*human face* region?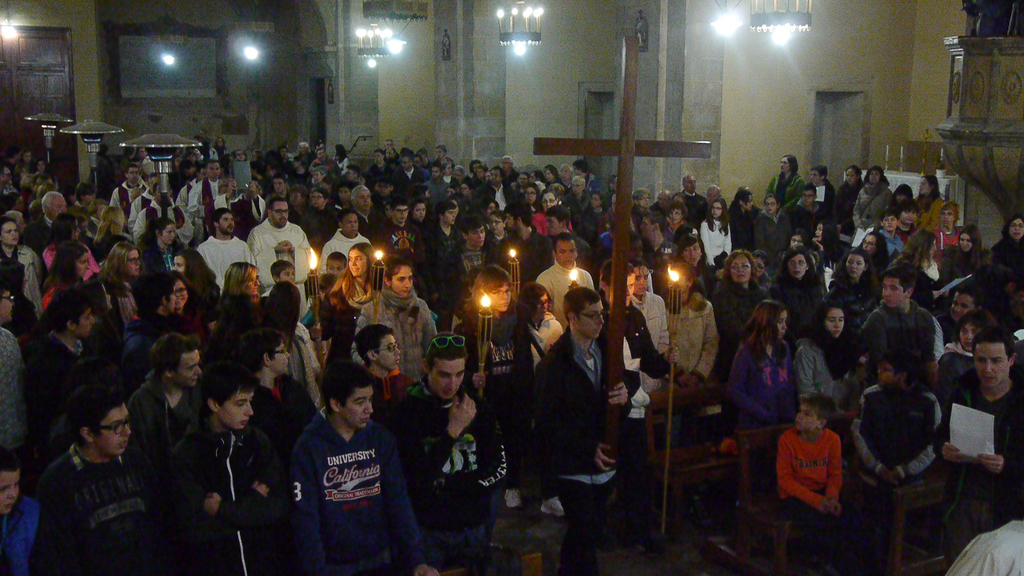
[left=274, top=201, right=287, bottom=222]
